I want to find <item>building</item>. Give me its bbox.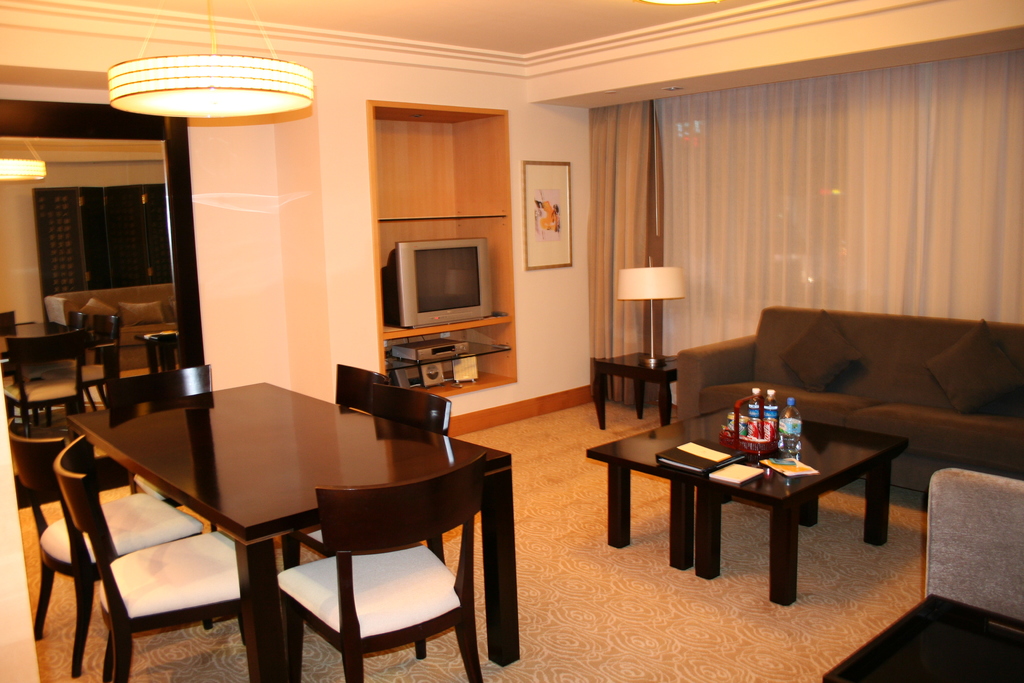
bbox(0, 0, 1023, 682).
